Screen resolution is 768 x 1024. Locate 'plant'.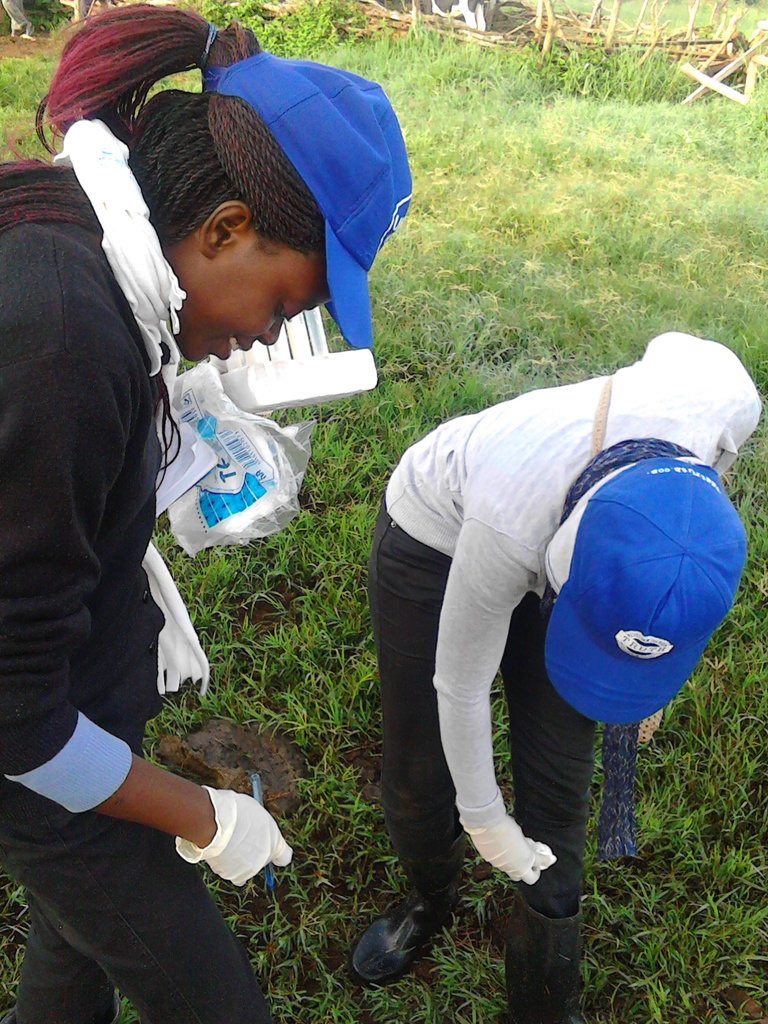
<box>714,387,767,644</box>.
